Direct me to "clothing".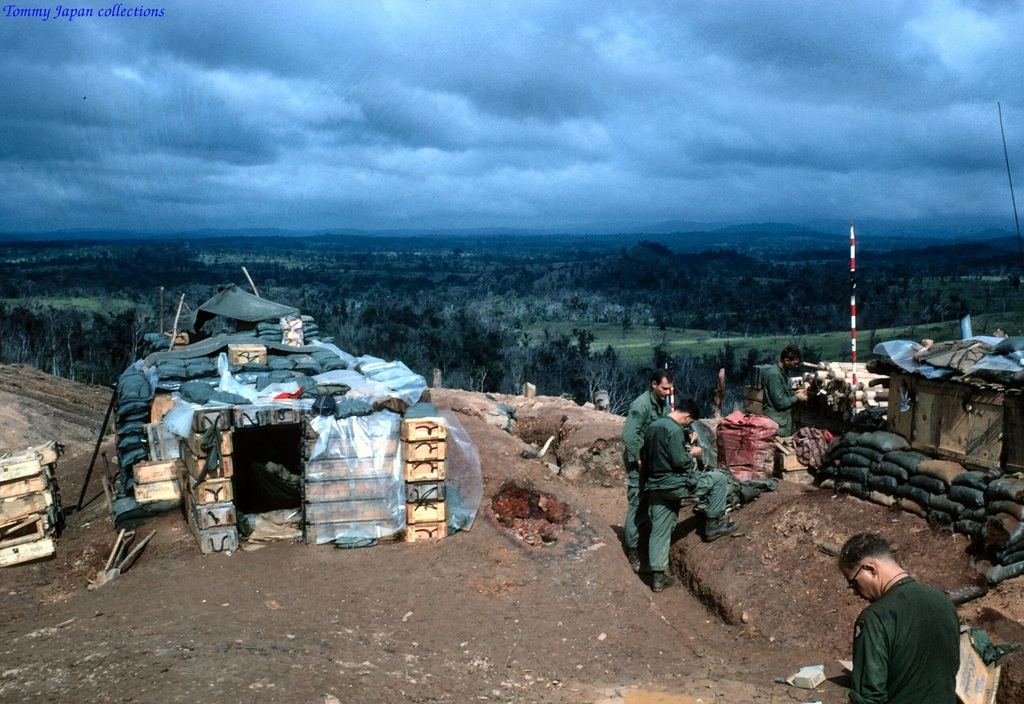
Direction: (642, 413, 737, 572).
